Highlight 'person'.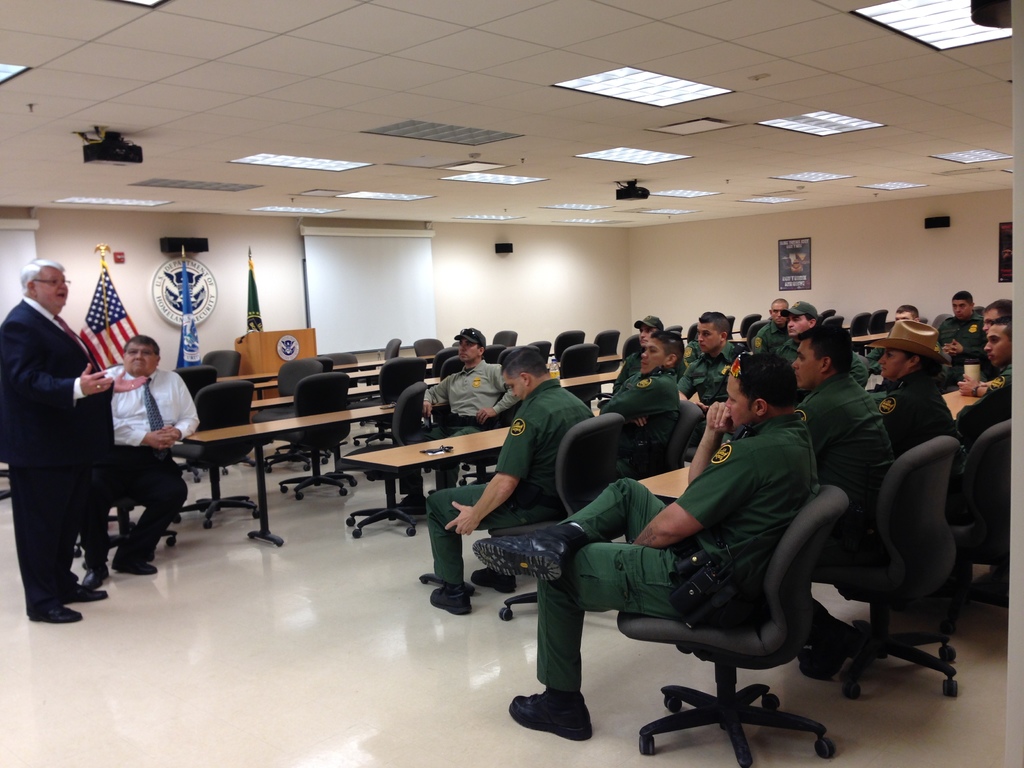
Highlighted region: {"left": 397, "top": 321, "right": 521, "bottom": 508}.
